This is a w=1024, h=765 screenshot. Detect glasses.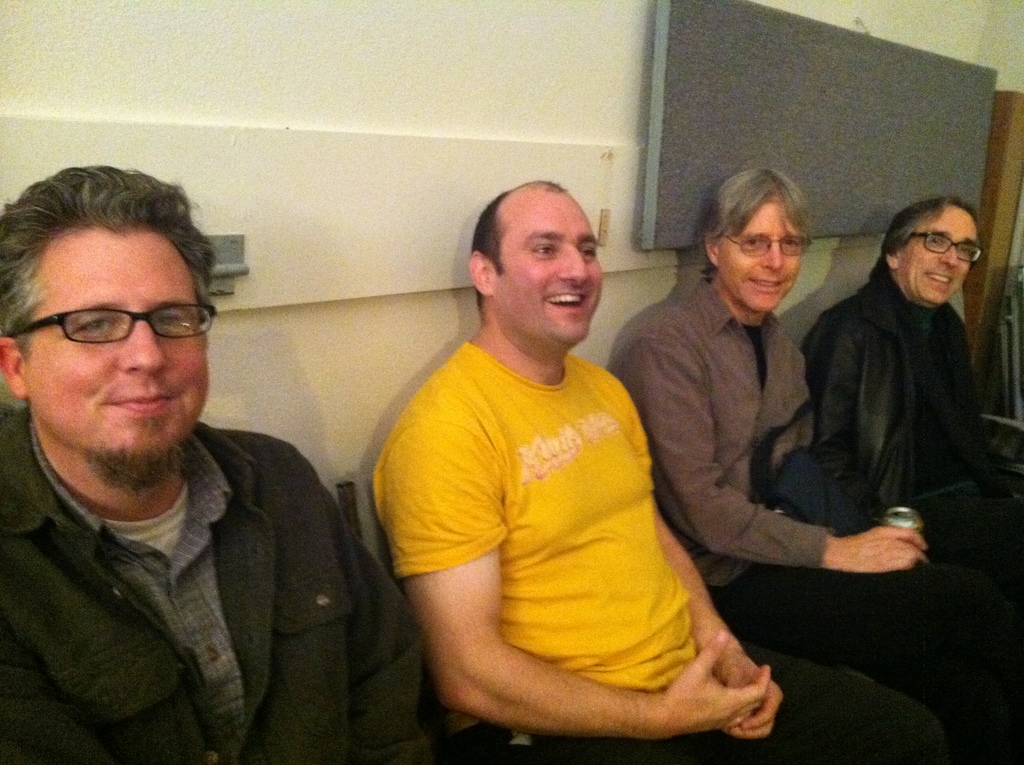
<box>725,236,808,256</box>.
